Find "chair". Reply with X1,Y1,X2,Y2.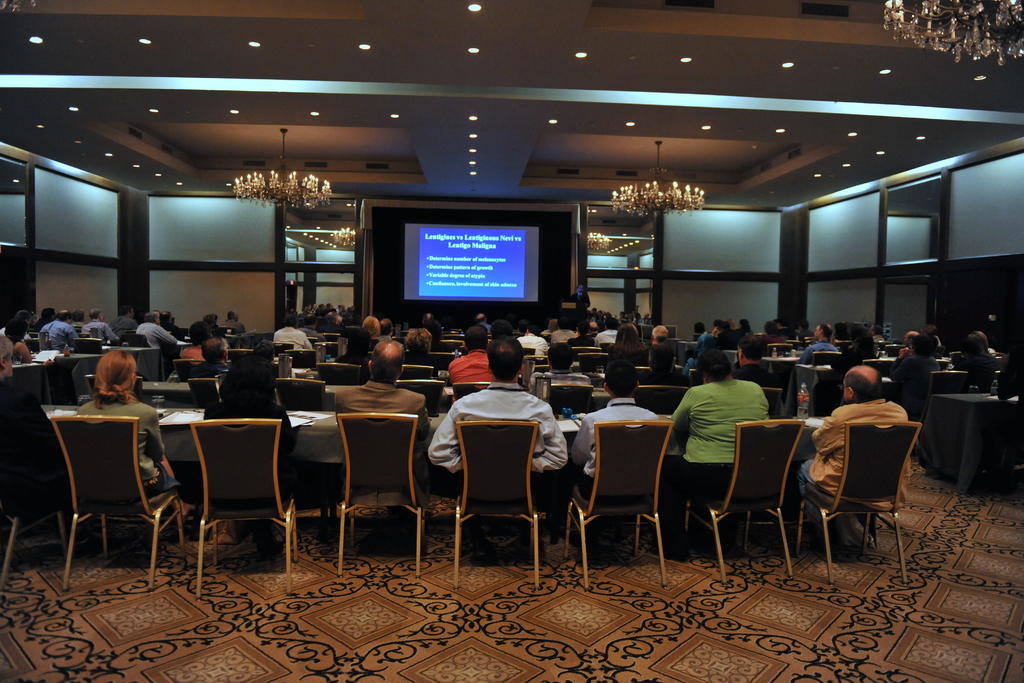
755,384,787,418.
